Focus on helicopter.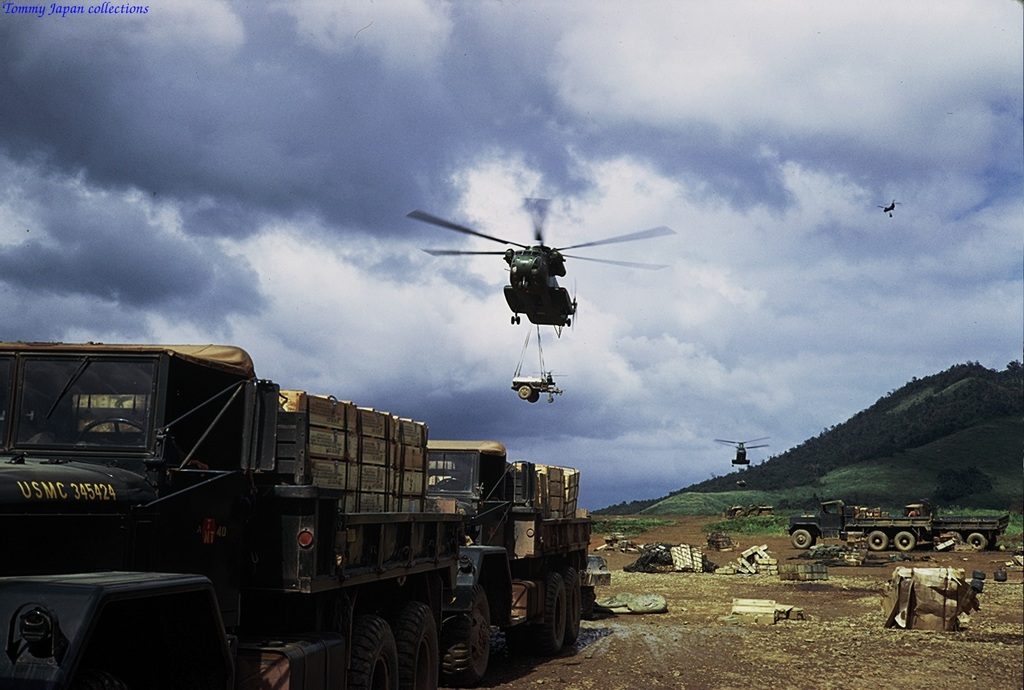
Focused at bbox=[398, 197, 676, 373].
